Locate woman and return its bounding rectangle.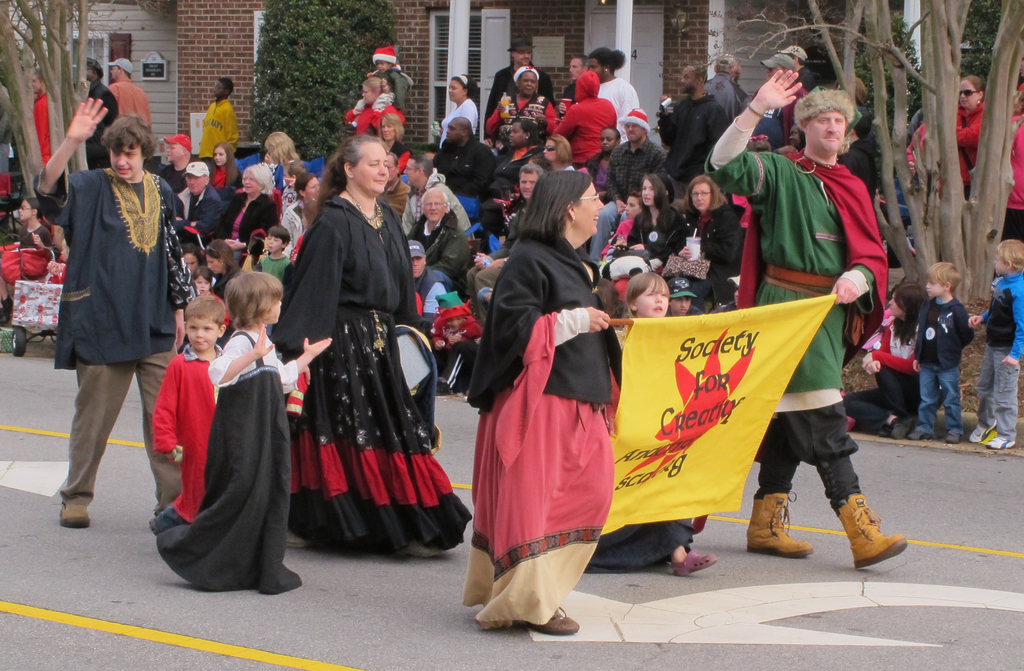
<region>385, 112, 407, 163</region>.
